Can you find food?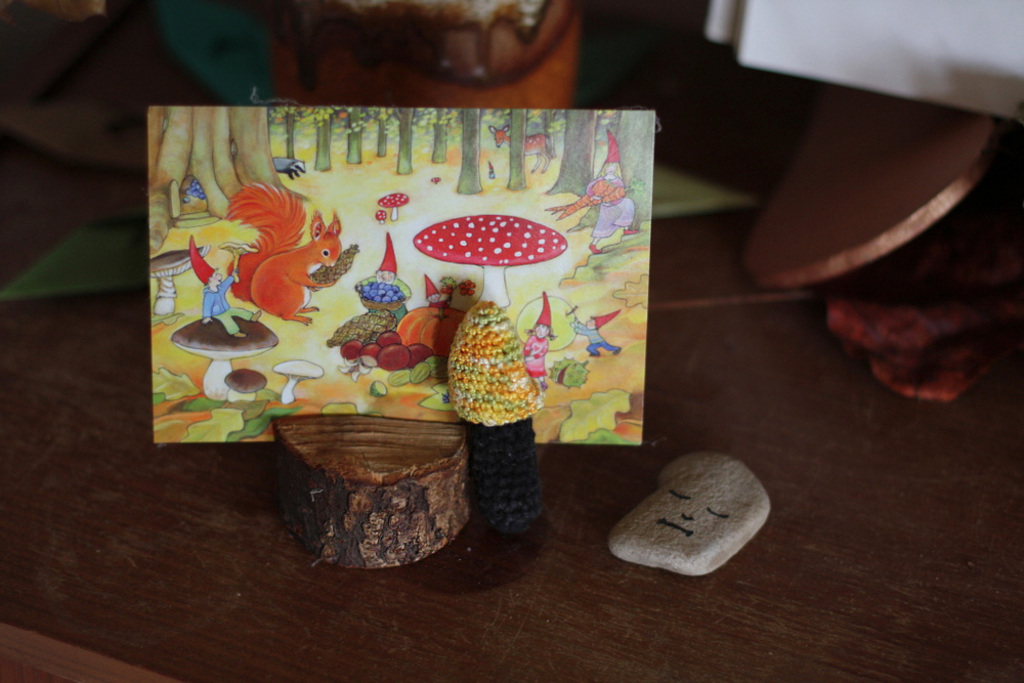
Yes, bounding box: [x1=429, y1=176, x2=443, y2=188].
